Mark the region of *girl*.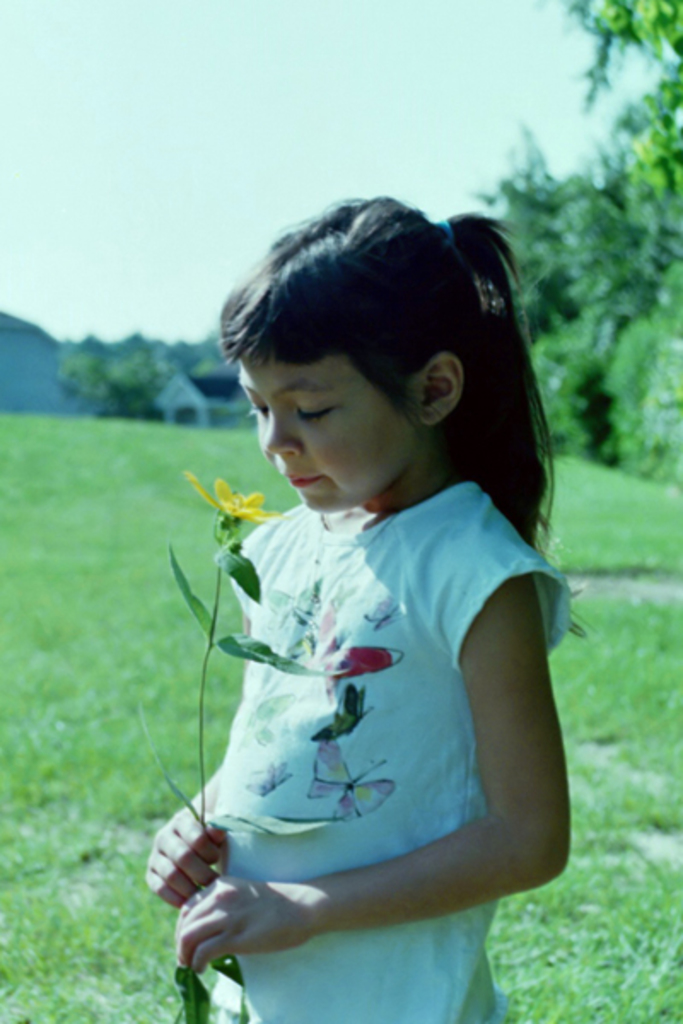
Region: bbox=(145, 184, 584, 1022).
